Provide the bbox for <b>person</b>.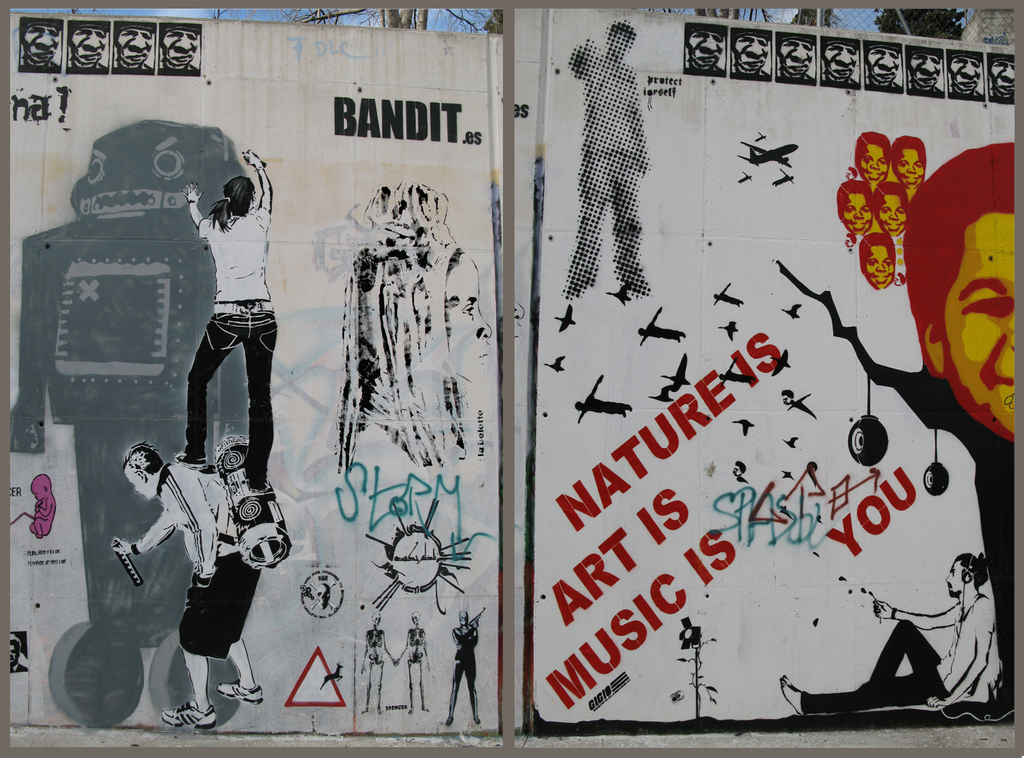
x1=891 y1=133 x2=925 y2=191.
